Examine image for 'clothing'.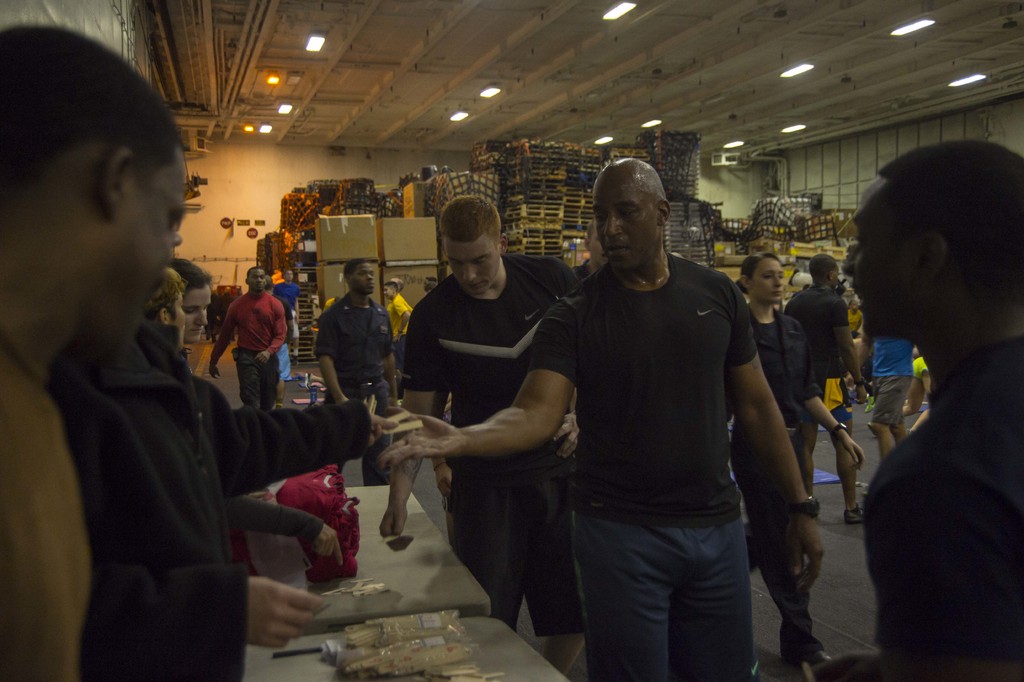
Examination result: select_region(786, 283, 852, 426).
